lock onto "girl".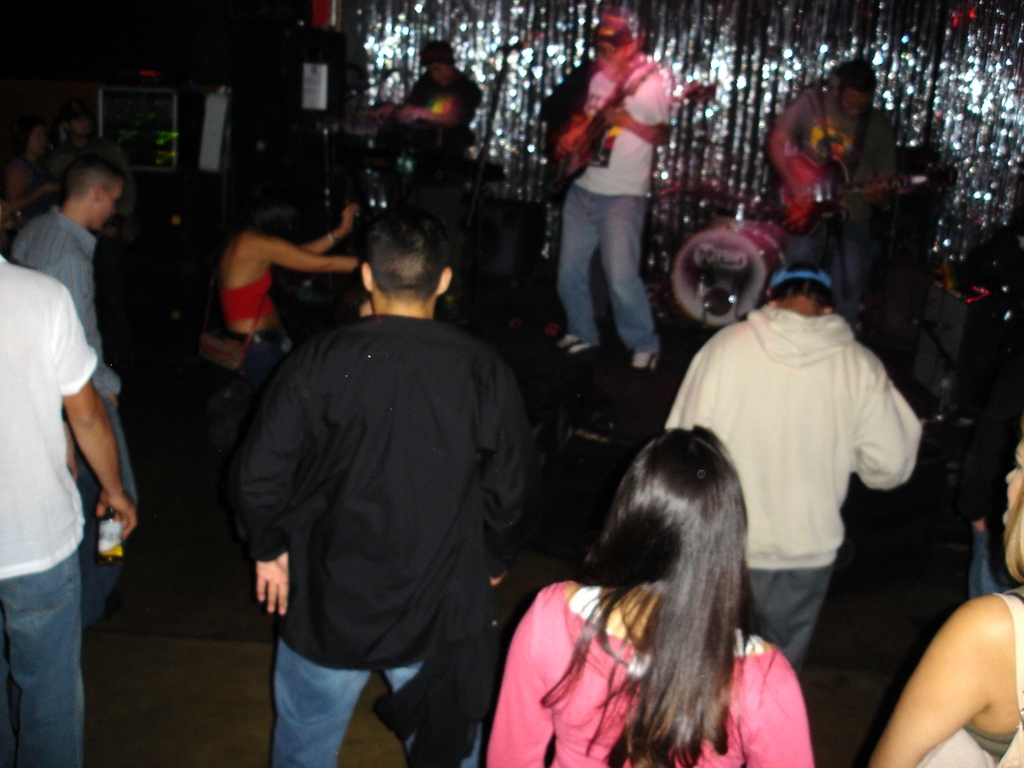
Locked: <bbox>480, 428, 813, 767</bbox>.
